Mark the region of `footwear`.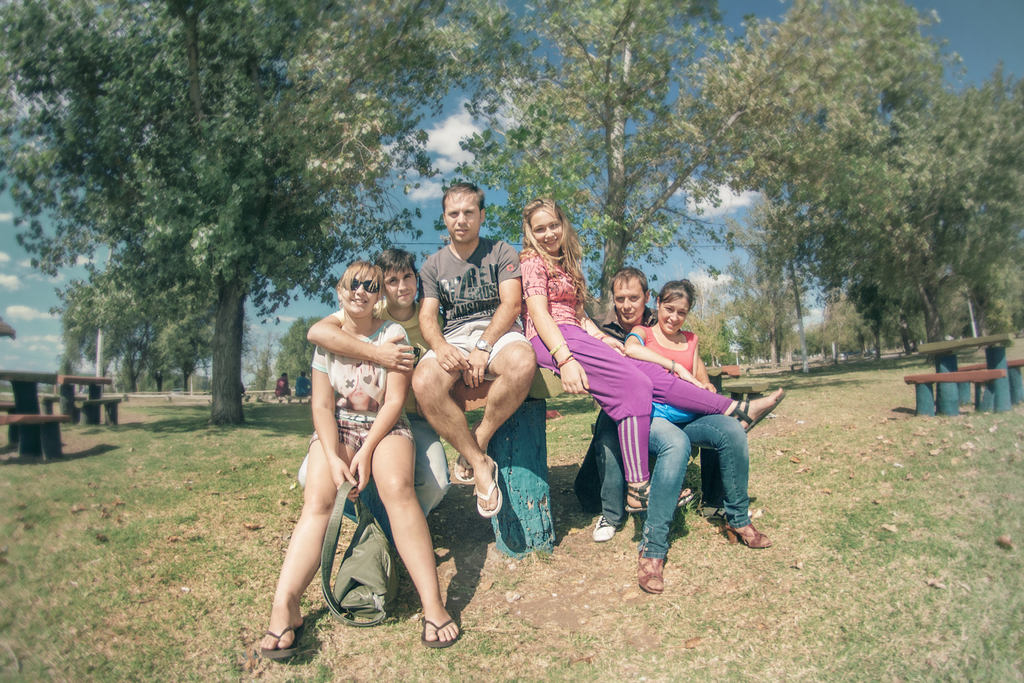
Region: select_region(394, 589, 470, 654).
